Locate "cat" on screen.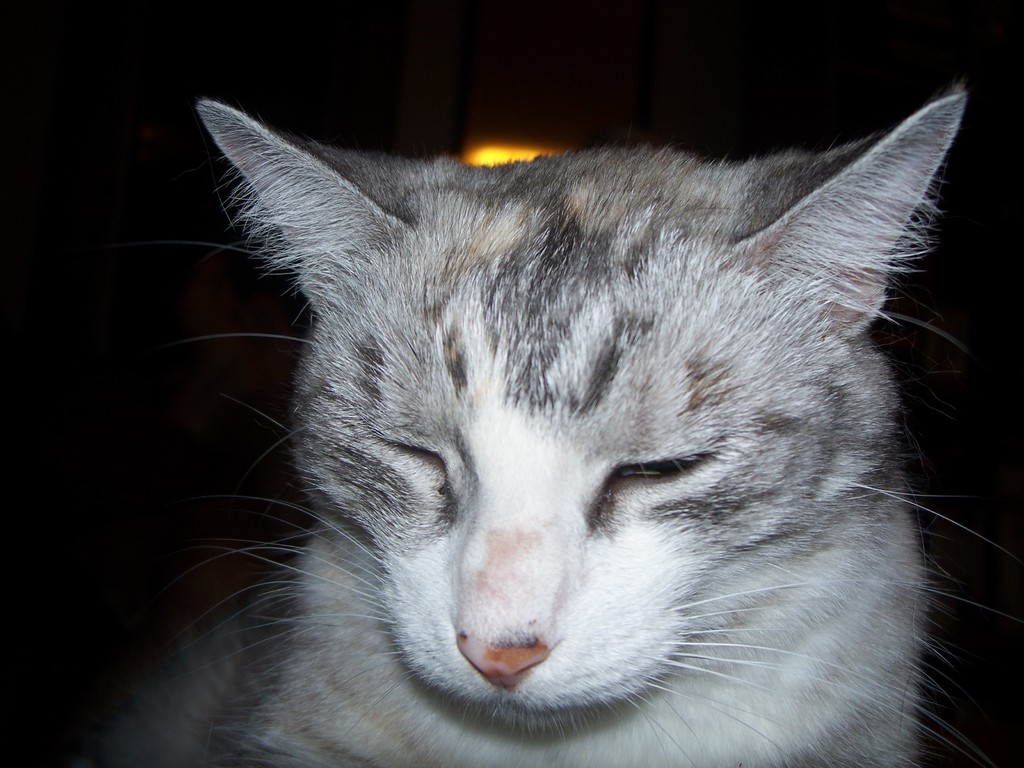
On screen at [left=86, top=95, right=1023, bottom=767].
